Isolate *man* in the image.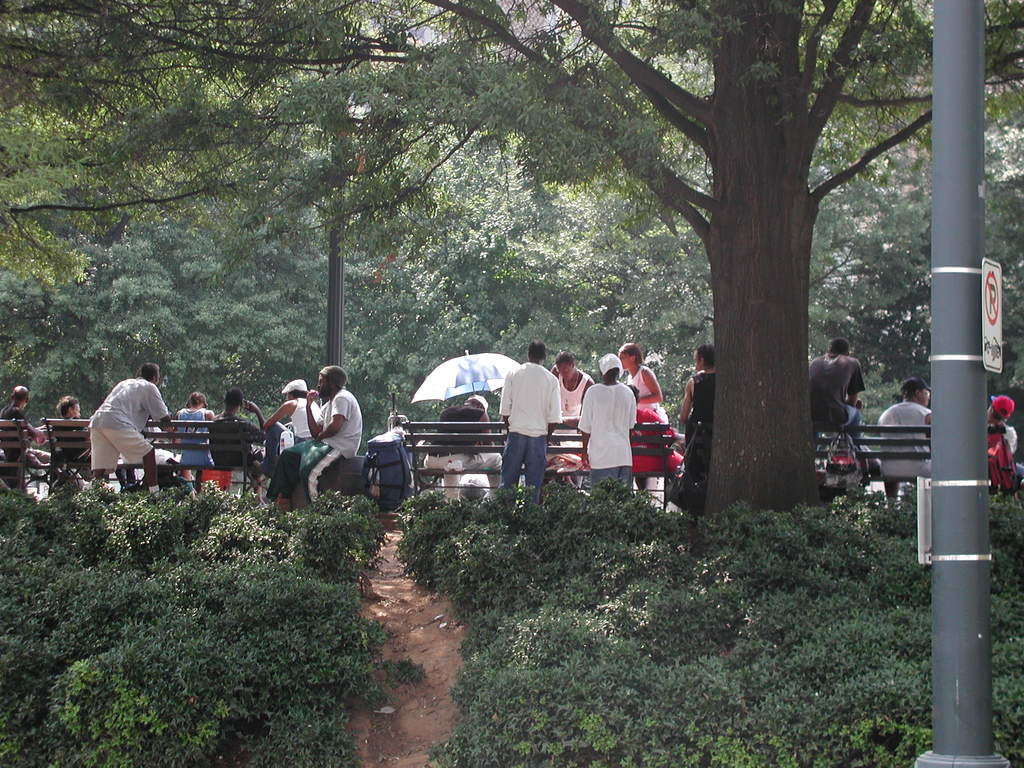
Isolated region: (left=0, top=384, right=52, bottom=467).
